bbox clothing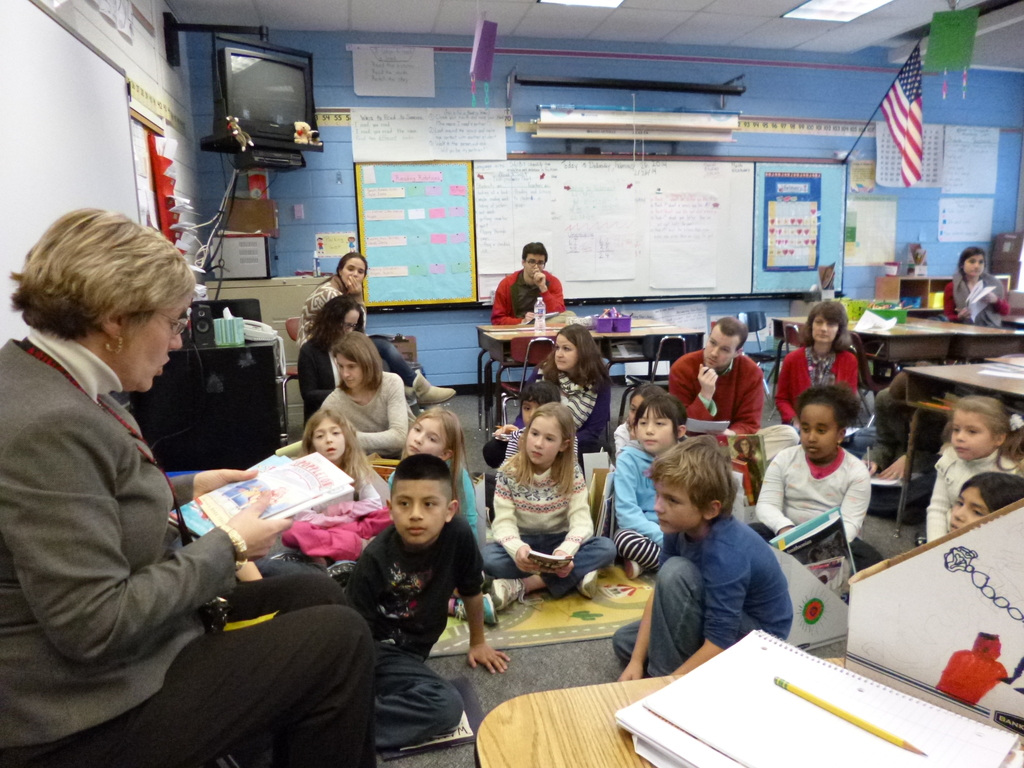
(left=294, top=339, right=355, bottom=417)
